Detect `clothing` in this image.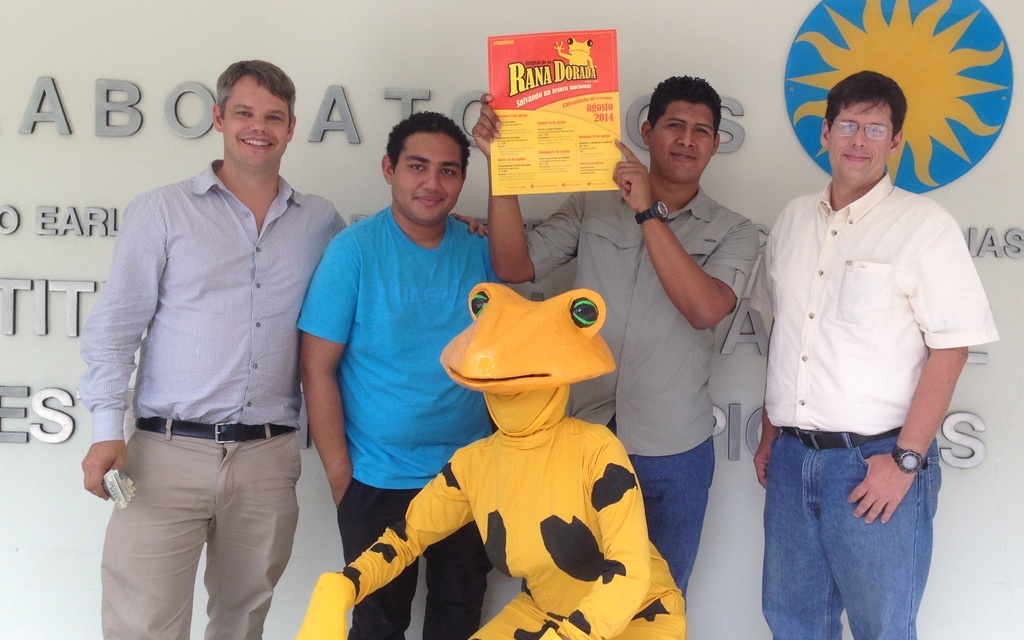
Detection: (x1=522, y1=163, x2=756, y2=588).
